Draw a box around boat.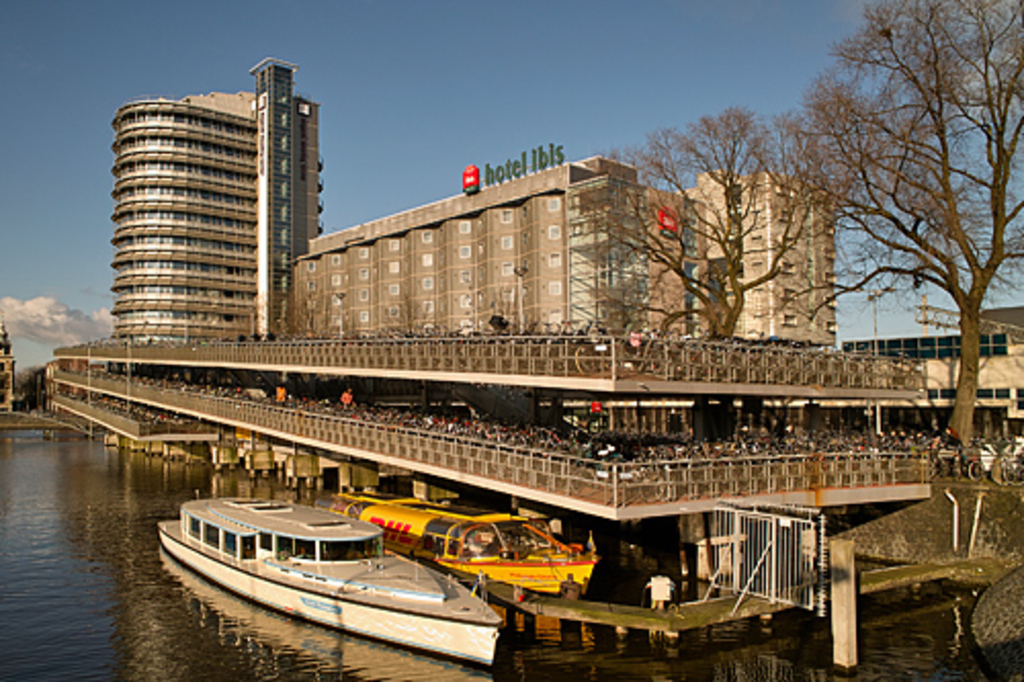
box=[158, 494, 504, 672].
